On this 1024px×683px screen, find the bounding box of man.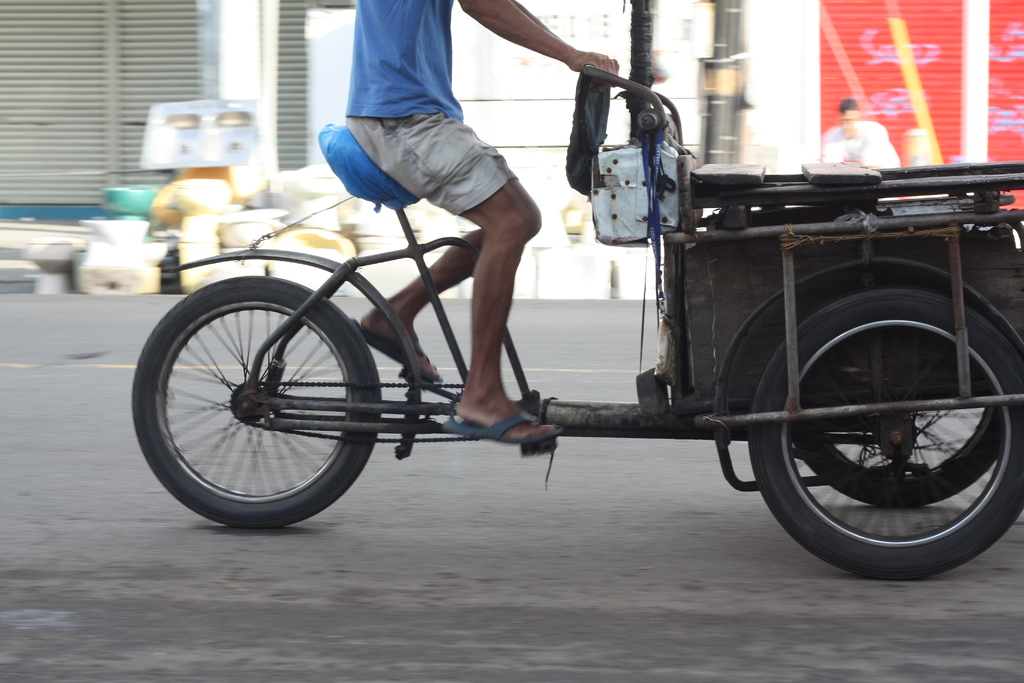
Bounding box: 823, 95, 900, 174.
